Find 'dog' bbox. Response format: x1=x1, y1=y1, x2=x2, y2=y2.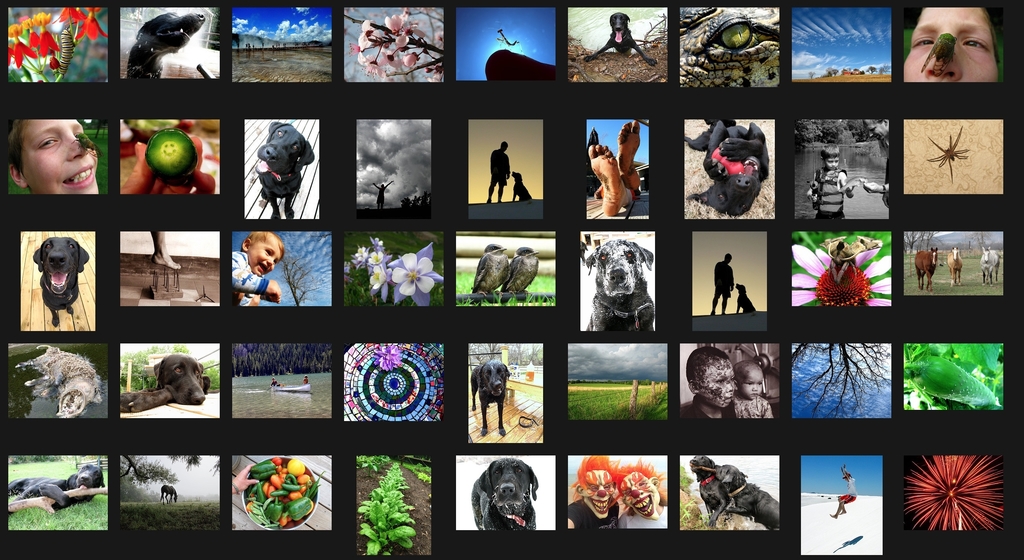
x1=469, y1=358, x2=511, y2=435.
